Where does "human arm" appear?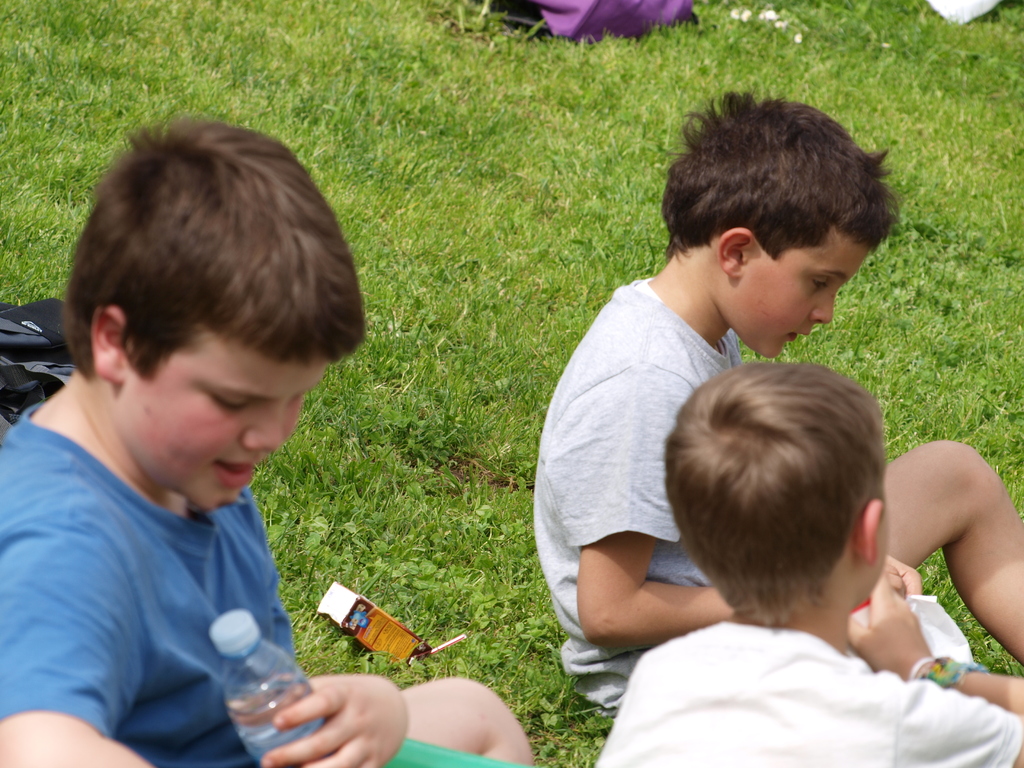
Appears at (x1=250, y1=491, x2=418, y2=767).
